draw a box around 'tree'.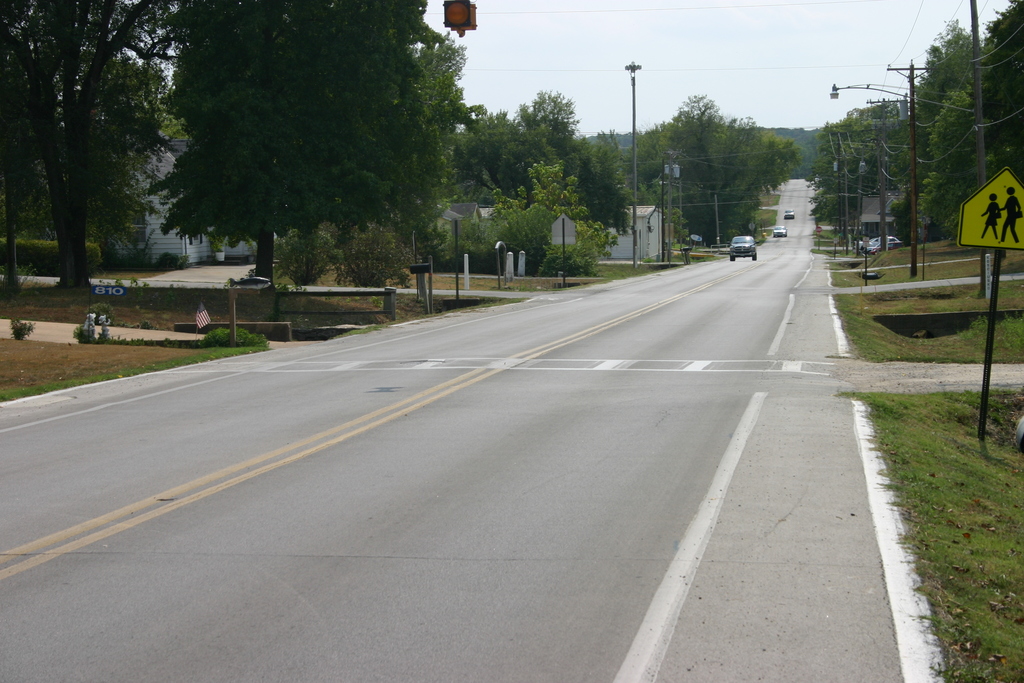
810:94:908:226.
